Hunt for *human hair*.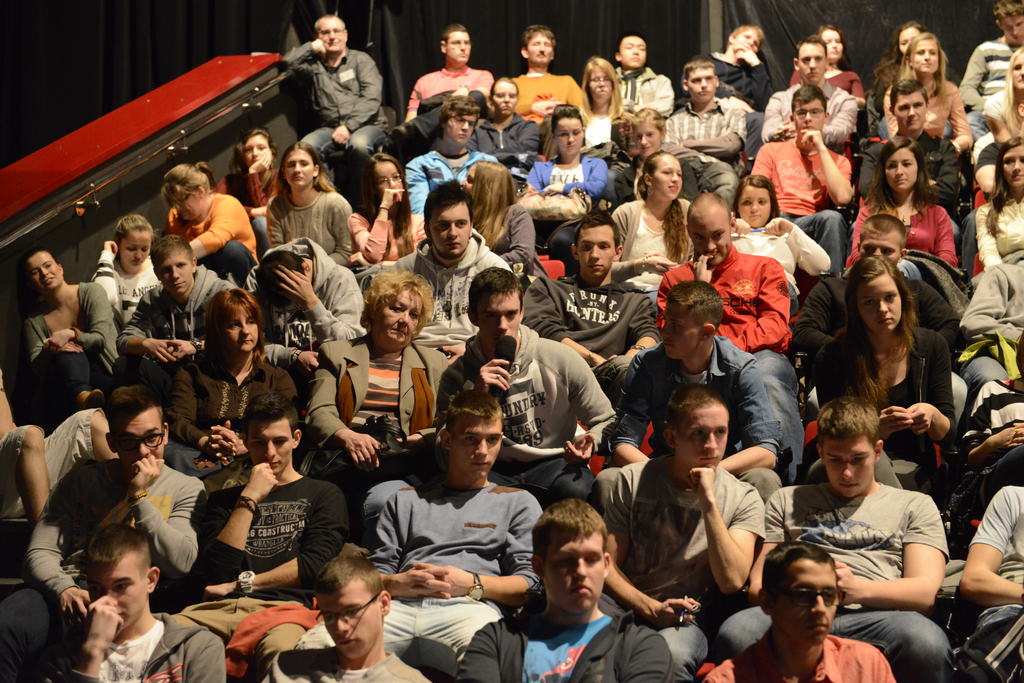
Hunted down at 529,496,609,571.
